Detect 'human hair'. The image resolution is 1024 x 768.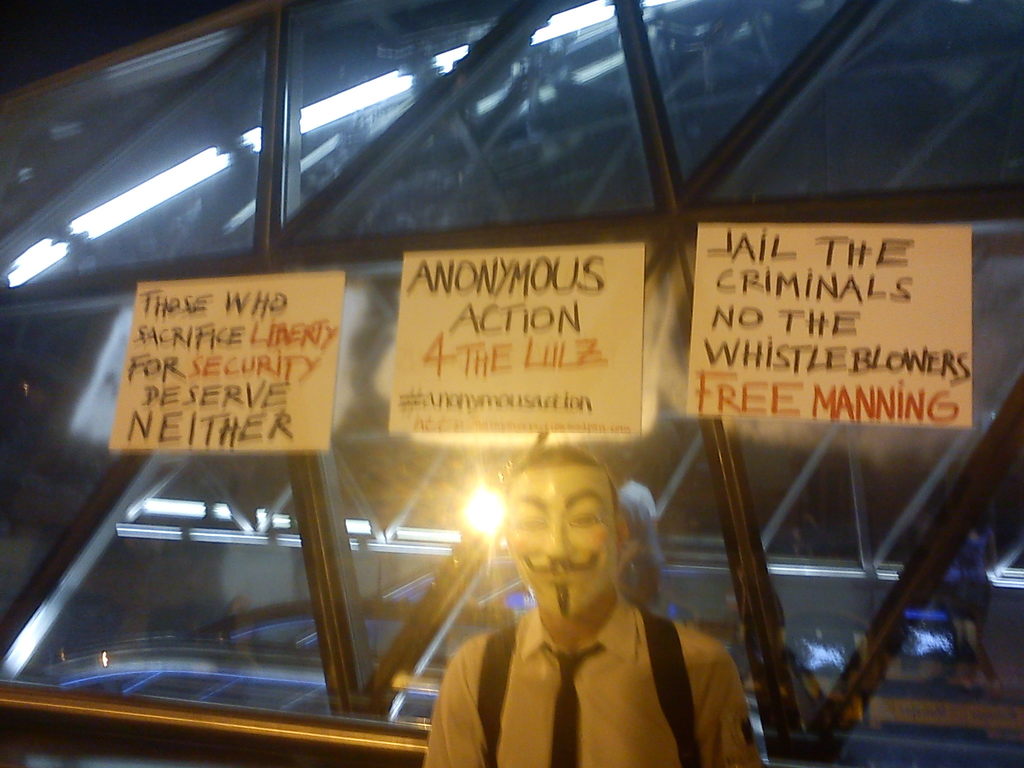
pyautogui.locateOnScreen(501, 440, 623, 520).
